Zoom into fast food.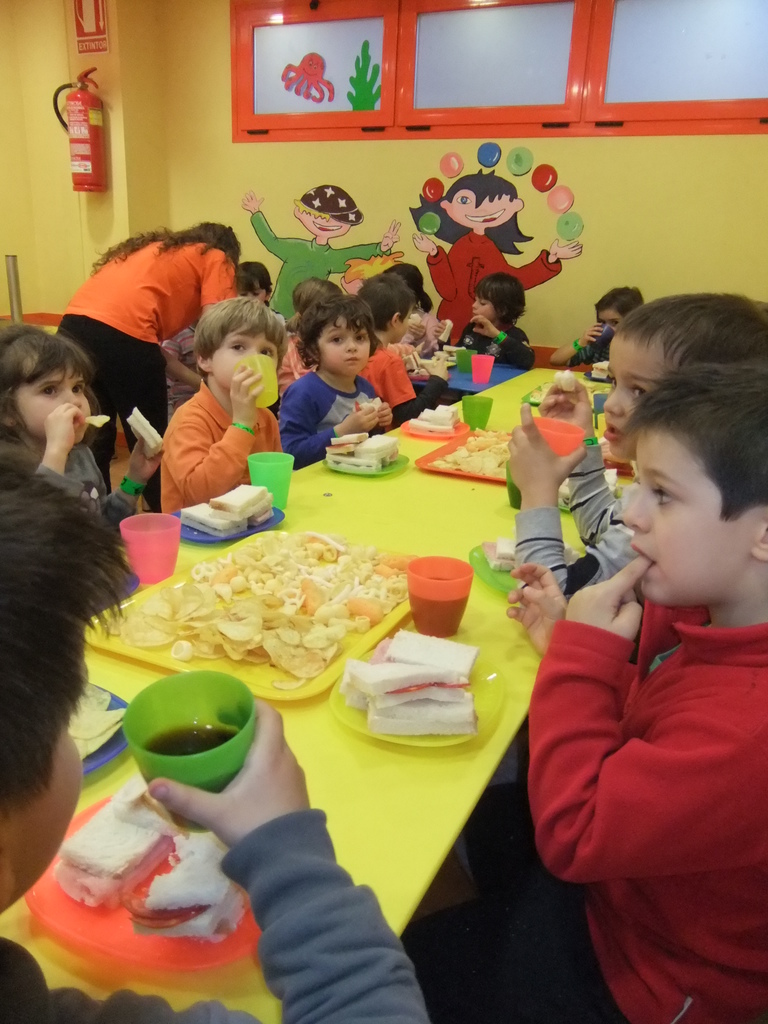
Zoom target: 86/412/112/424.
